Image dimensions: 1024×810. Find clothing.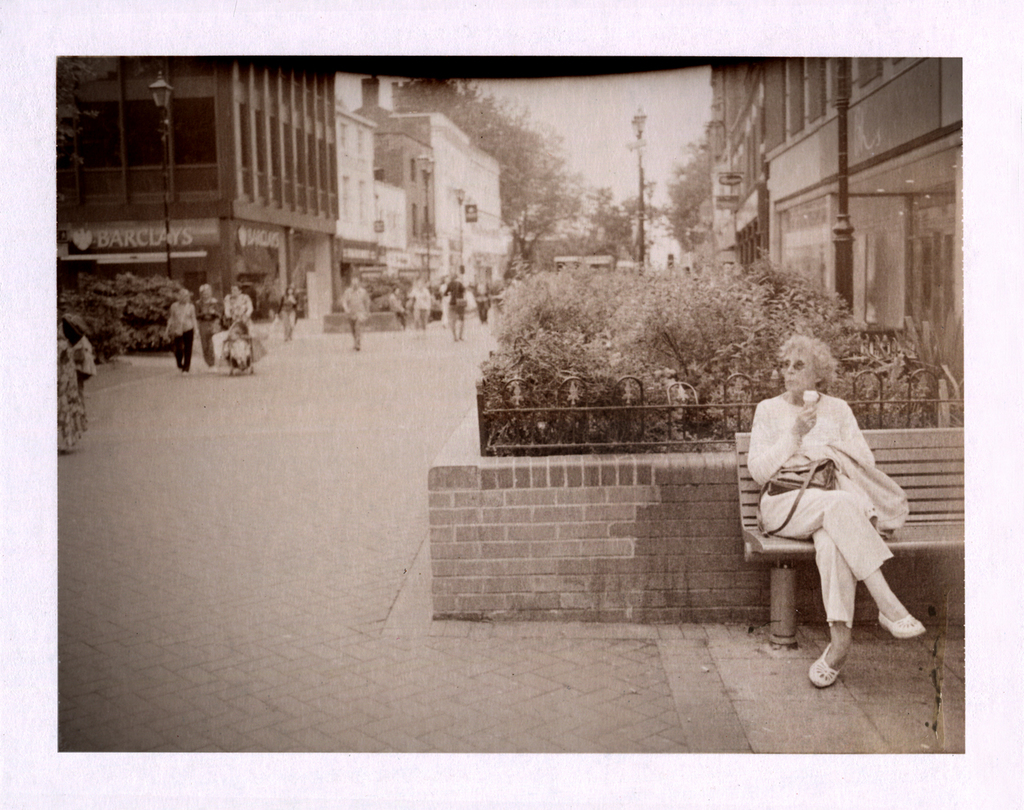
<bbox>444, 277, 463, 322</bbox>.
